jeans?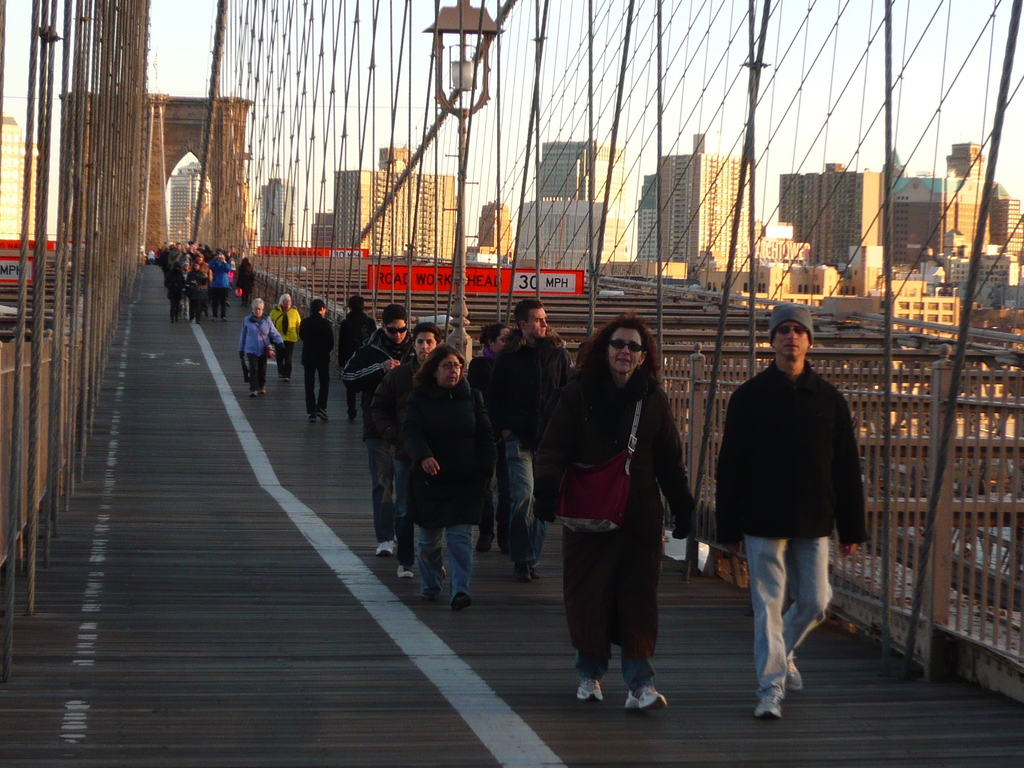
[x1=416, y1=525, x2=468, y2=595]
